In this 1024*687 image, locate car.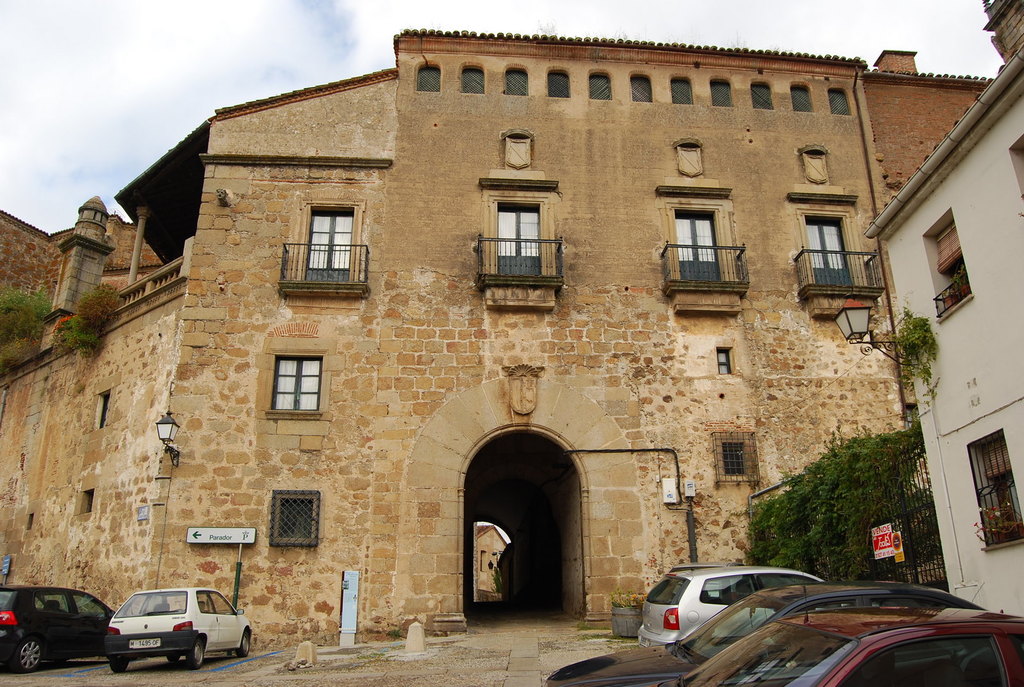
Bounding box: Rect(0, 584, 114, 674).
